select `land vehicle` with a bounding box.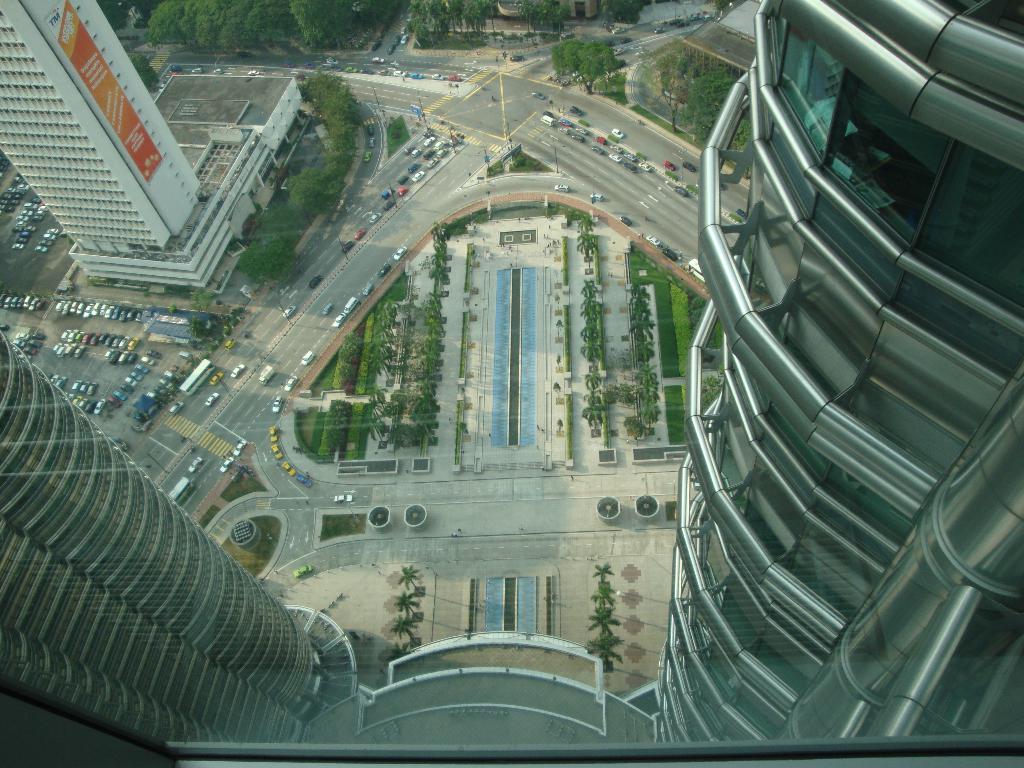
pyautogui.locateOnScreen(284, 305, 296, 314).
